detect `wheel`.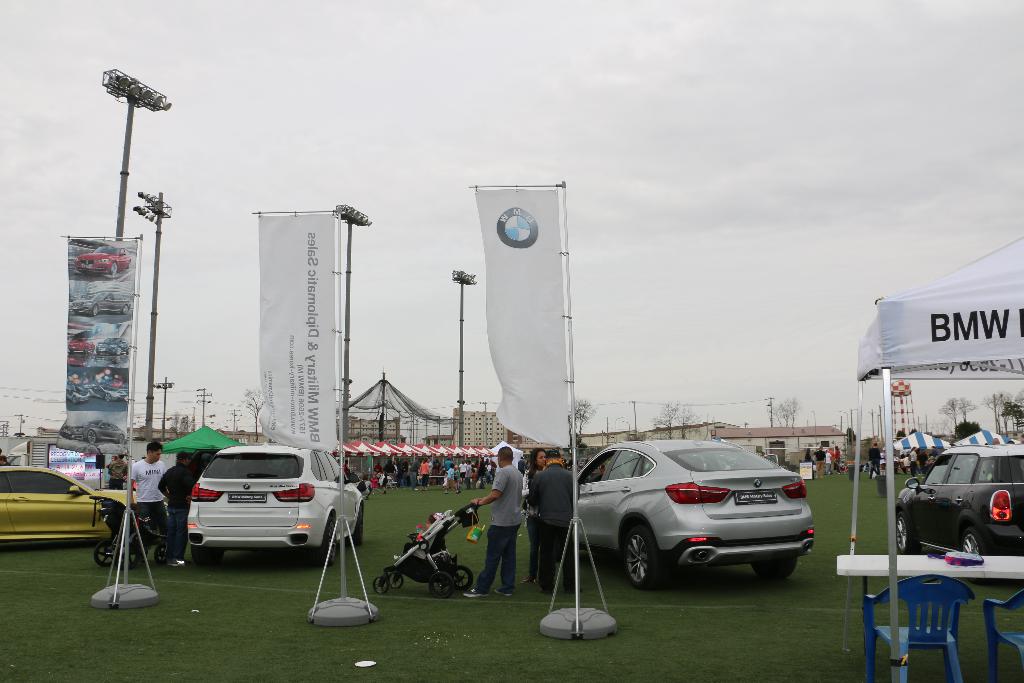
Detected at bbox=[618, 525, 674, 588].
